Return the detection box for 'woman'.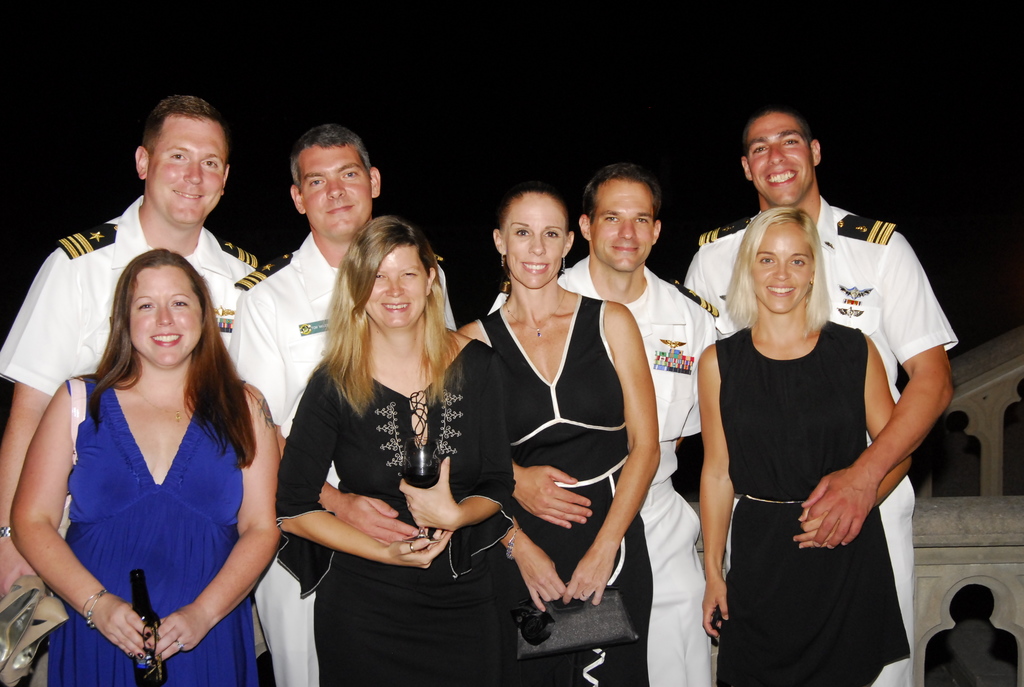
pyautogui.locateOnScreen(458, 180, 652, 669).
